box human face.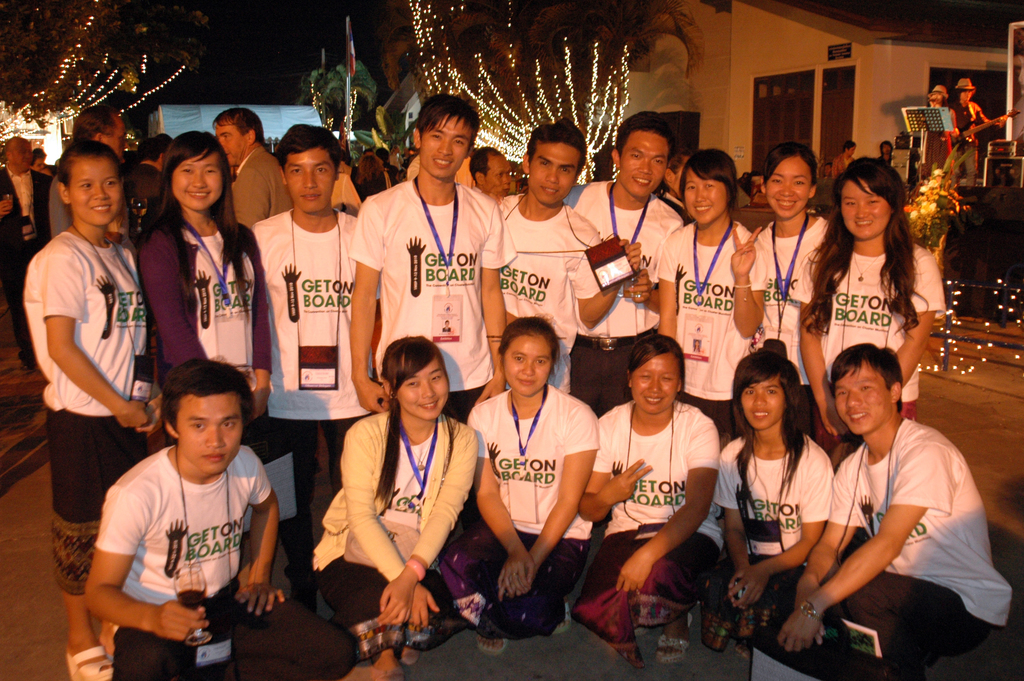
[x1=680, y1=169, x2=732, y2=224].
